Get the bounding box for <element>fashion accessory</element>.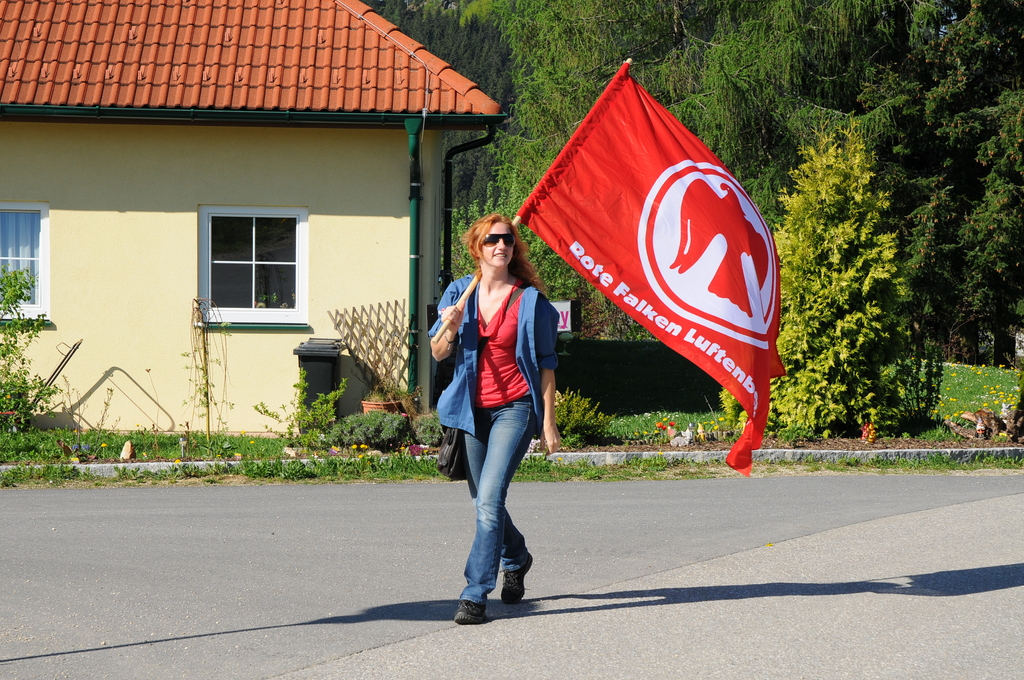
443/329/454/350.
